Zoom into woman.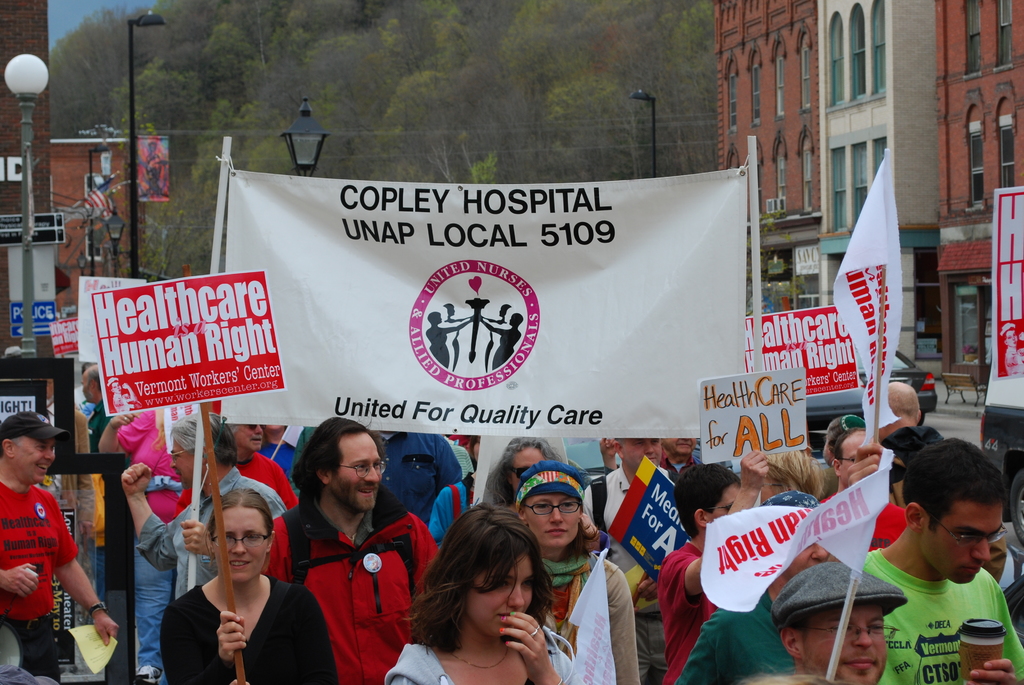
Zoom target: 392,508,570,681.
